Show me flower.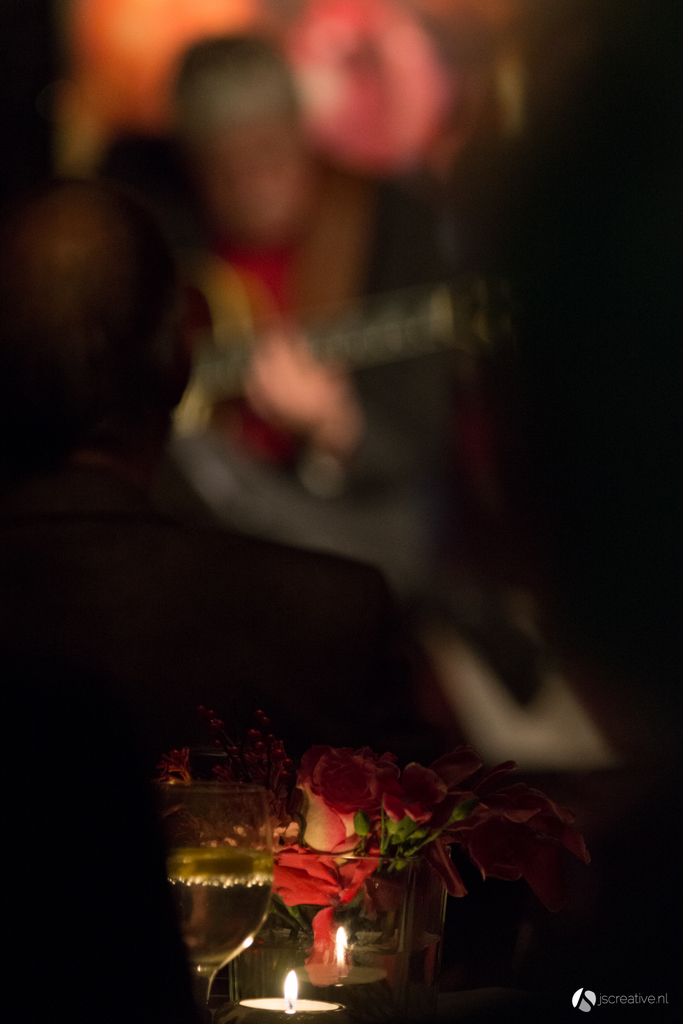
flower is here: bbox=(388, 755, 446, 825).
